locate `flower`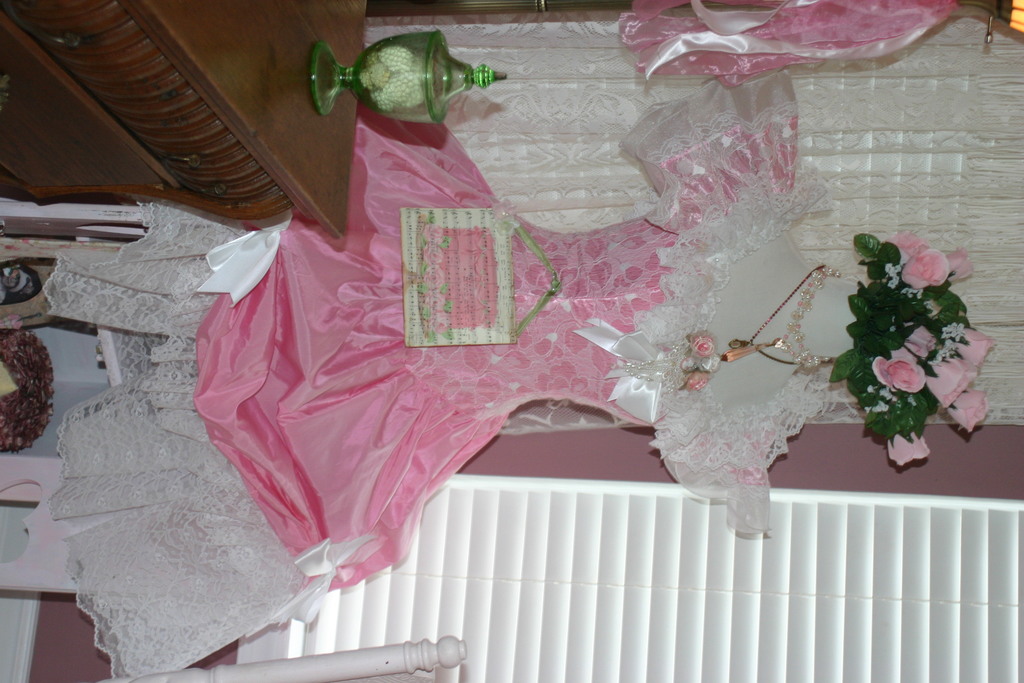
900 323 936 361
